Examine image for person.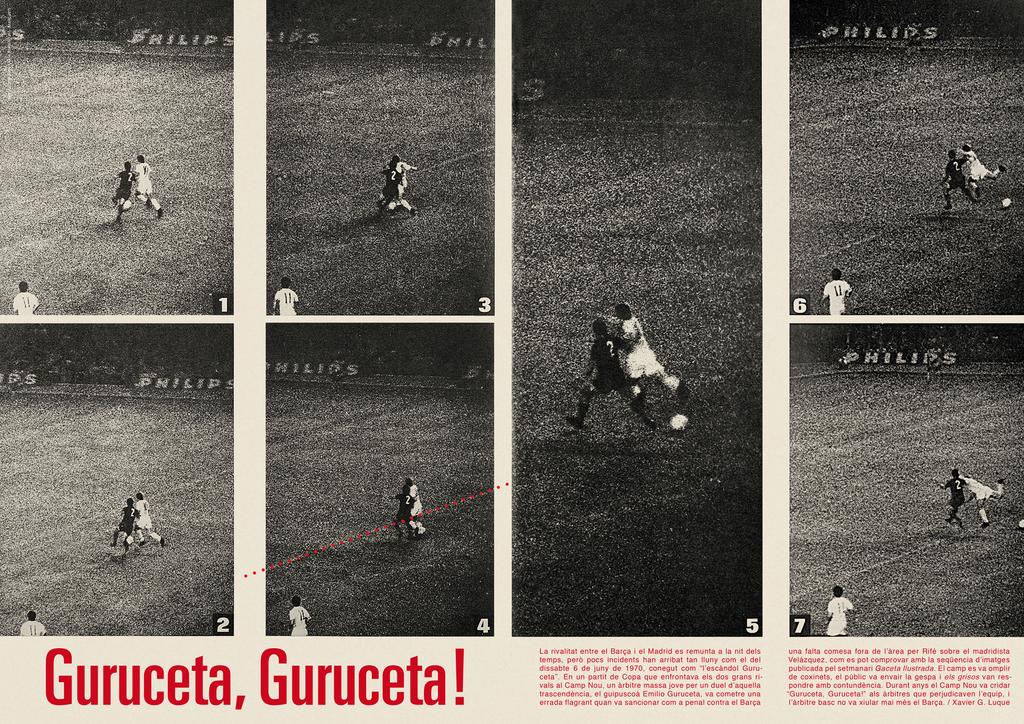
Examination result: [x1=388, y1=482, x2=416, y2=540].
